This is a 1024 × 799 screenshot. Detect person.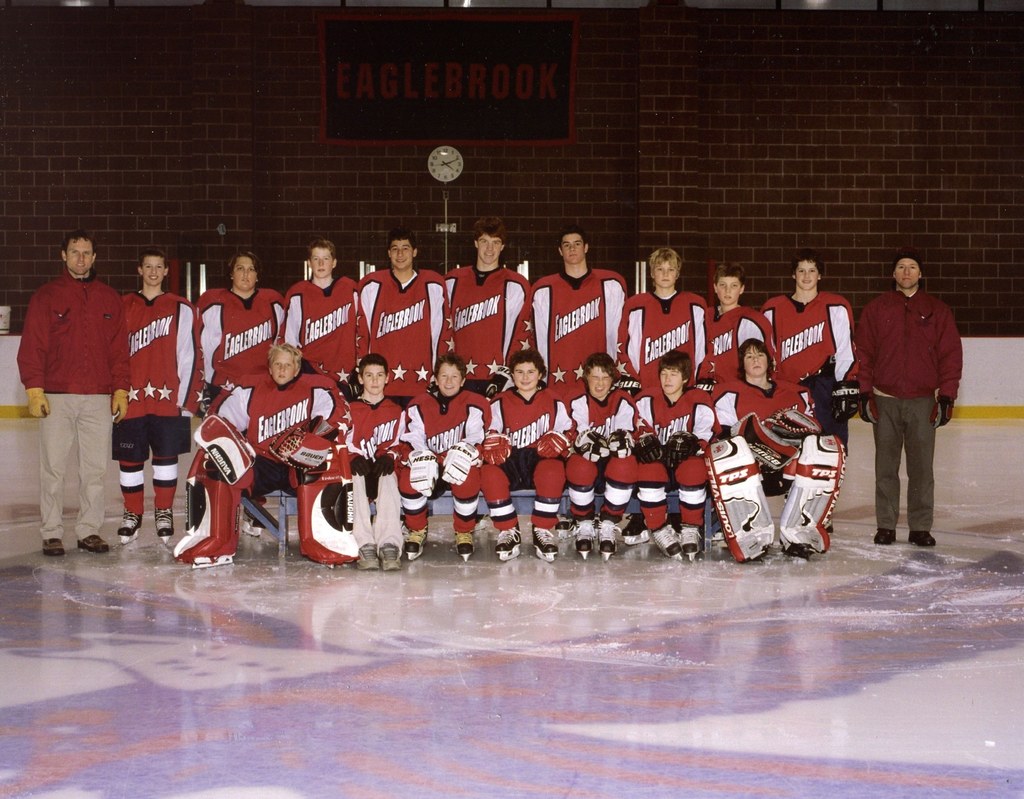
detection(392, 369, 492, 567).
